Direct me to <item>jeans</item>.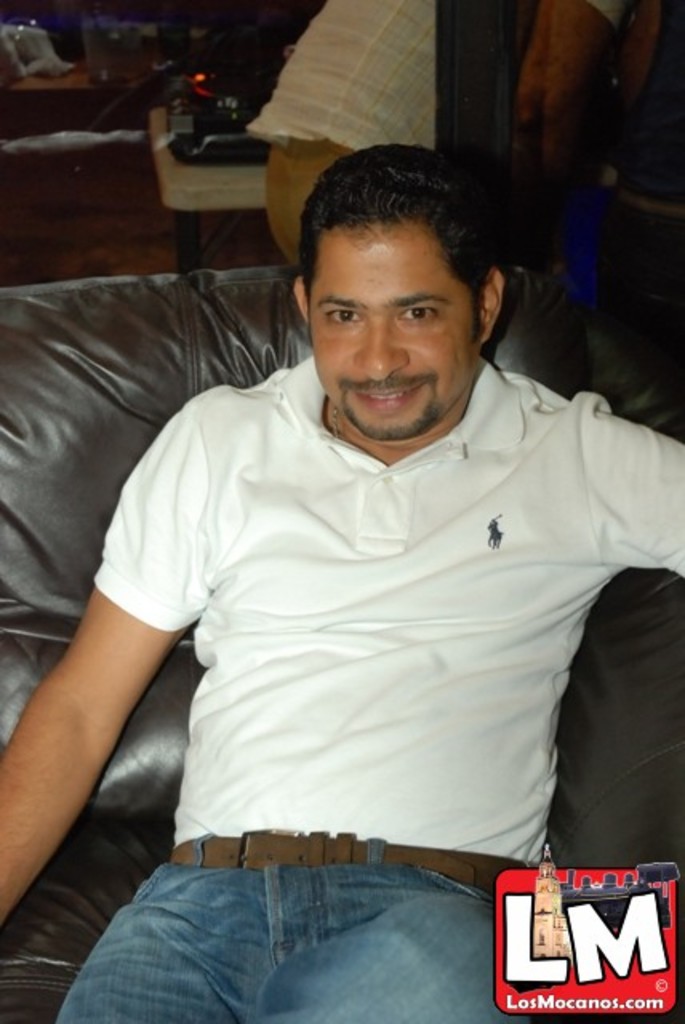
Direction: pyautogui.locateOnScreen(74, 814, 533, 1000).
